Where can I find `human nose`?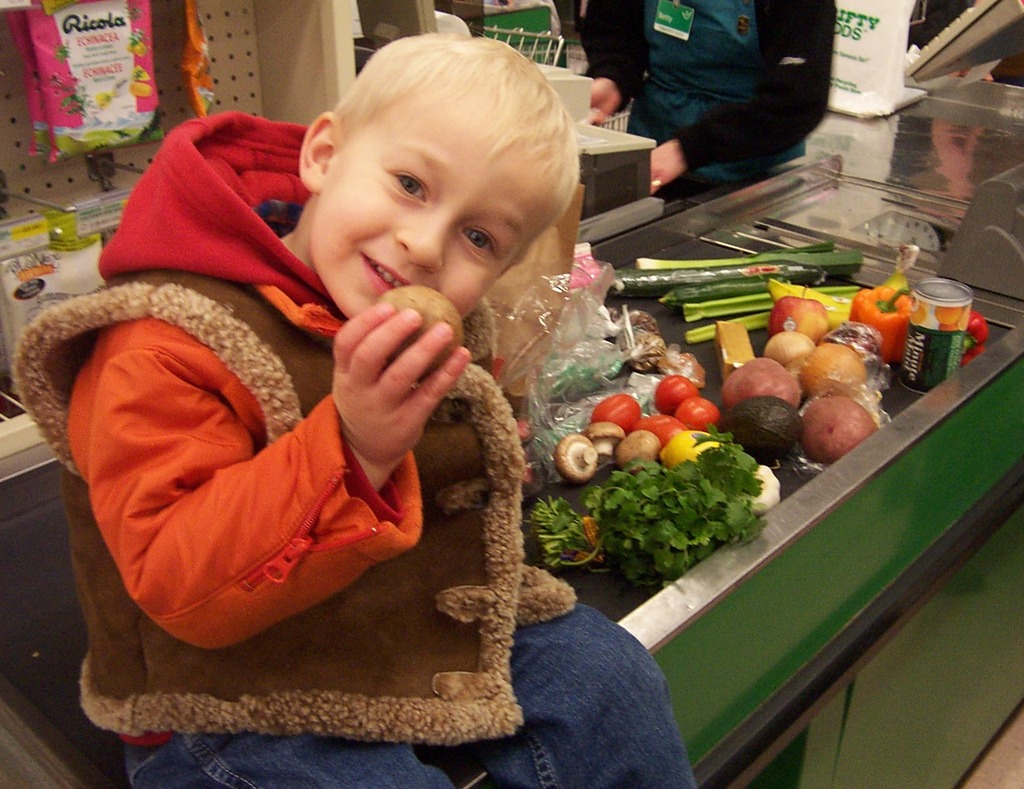
You can find it at (left=397, top=204, right=456, bottom=274).
